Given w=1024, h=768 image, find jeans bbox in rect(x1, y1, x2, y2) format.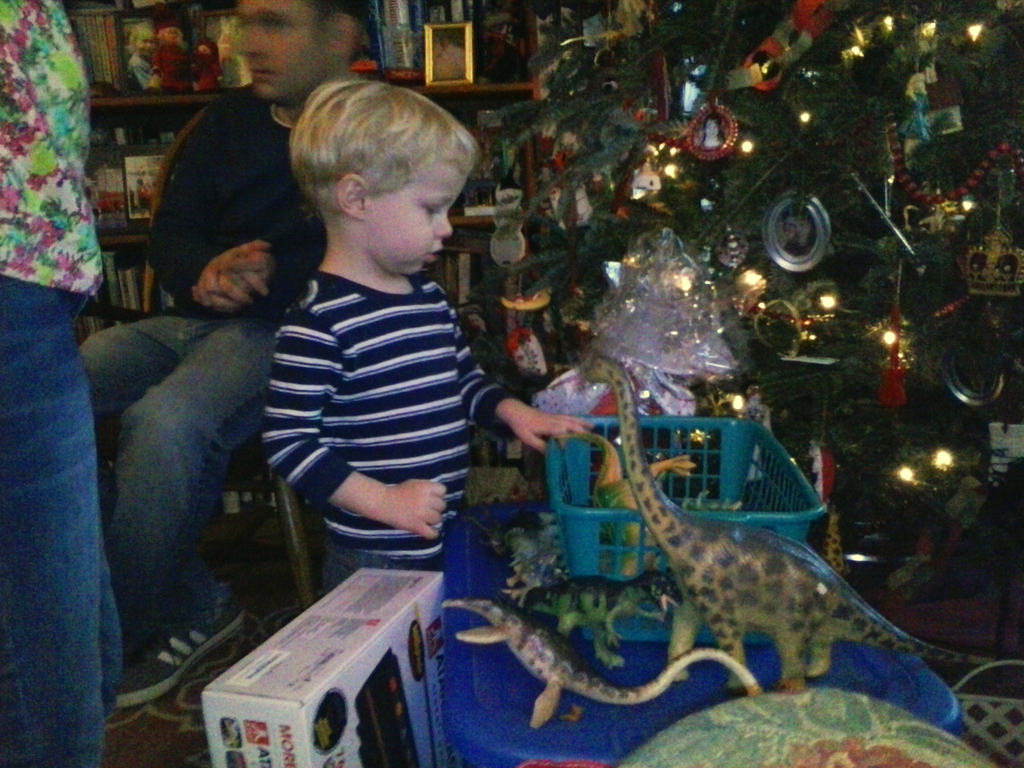
rect(76, 314, 279, 647).
